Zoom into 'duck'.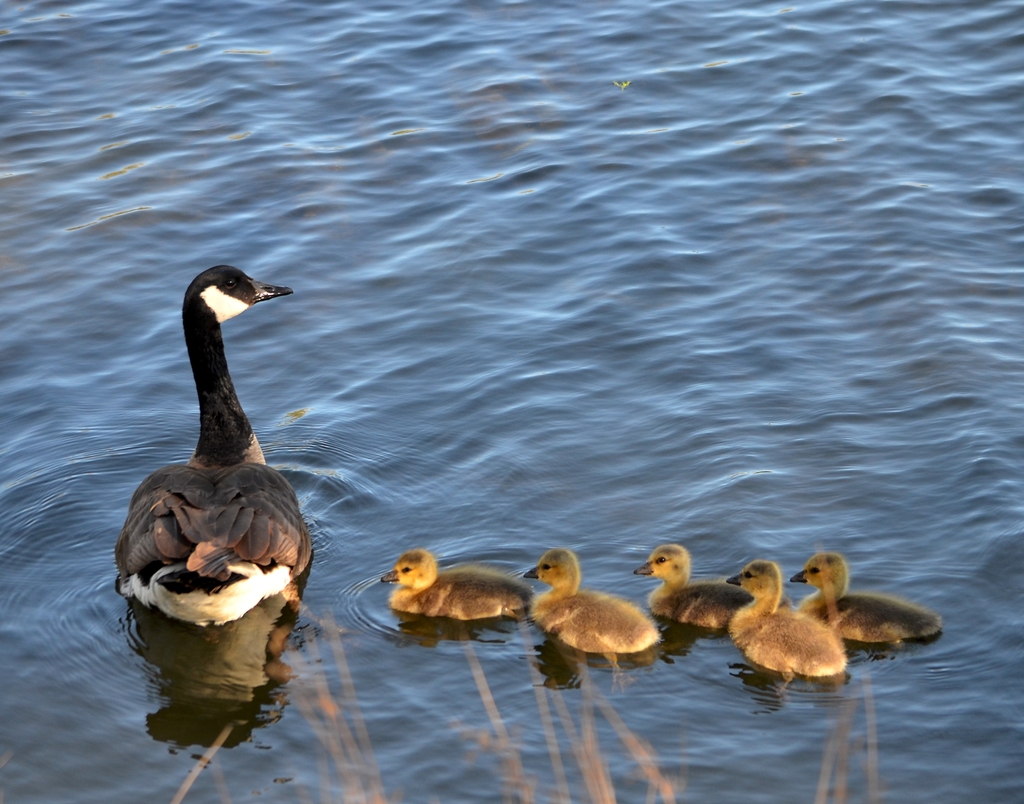
Zoom target: <box>630,534,759,625</box>.
